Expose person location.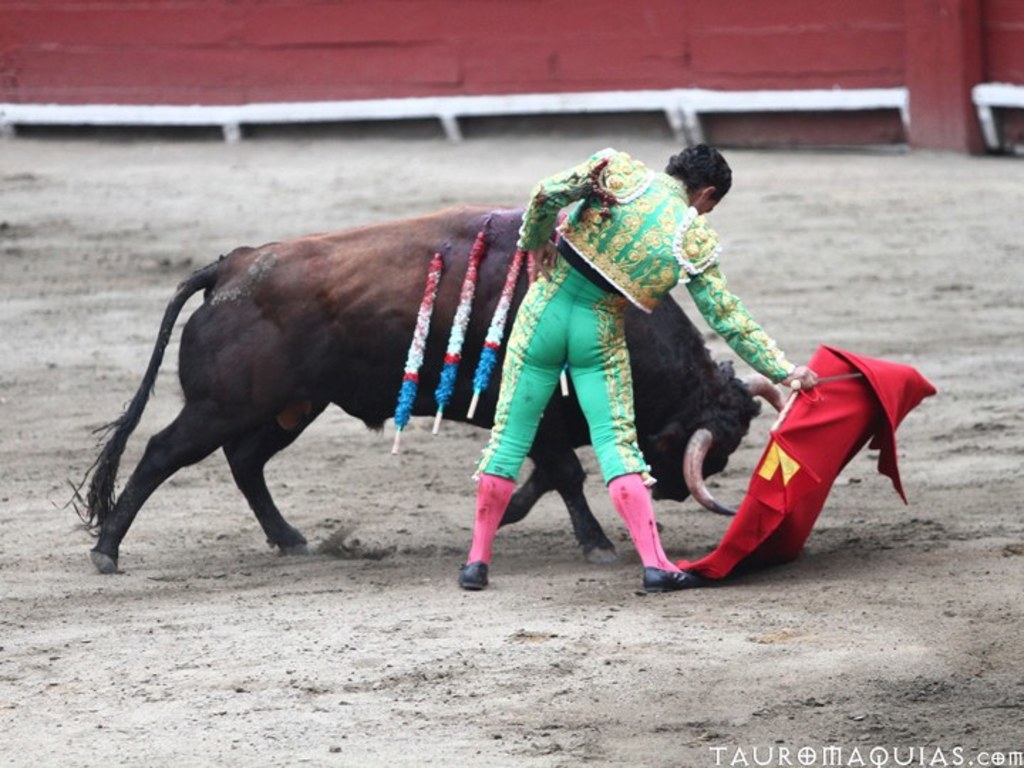
Exposed at 457 141 818 587.
